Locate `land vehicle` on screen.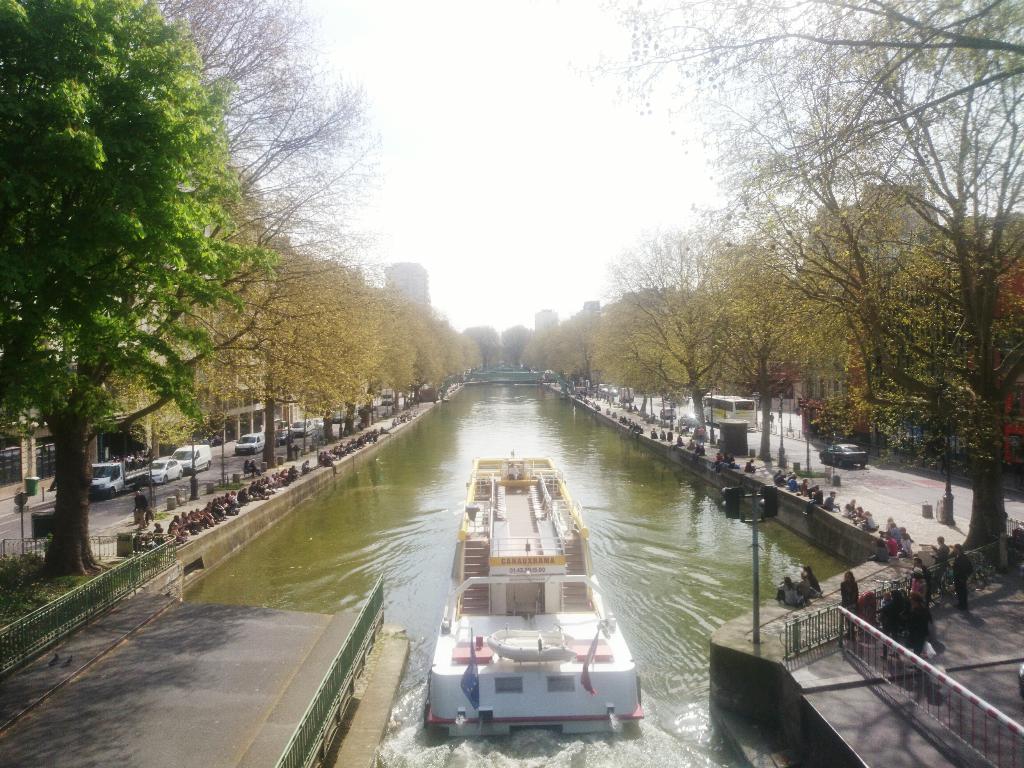
On screen at pyautogui.locateOnScreen(88, 462, 144, 499).
